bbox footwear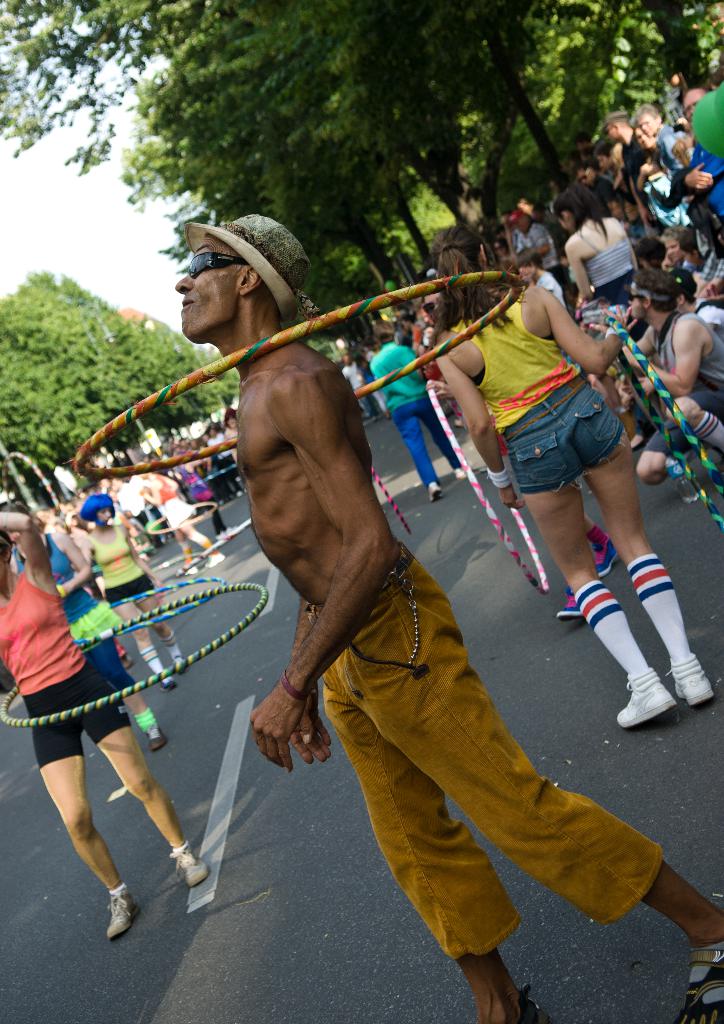
box(596, 536, 618, 581)
